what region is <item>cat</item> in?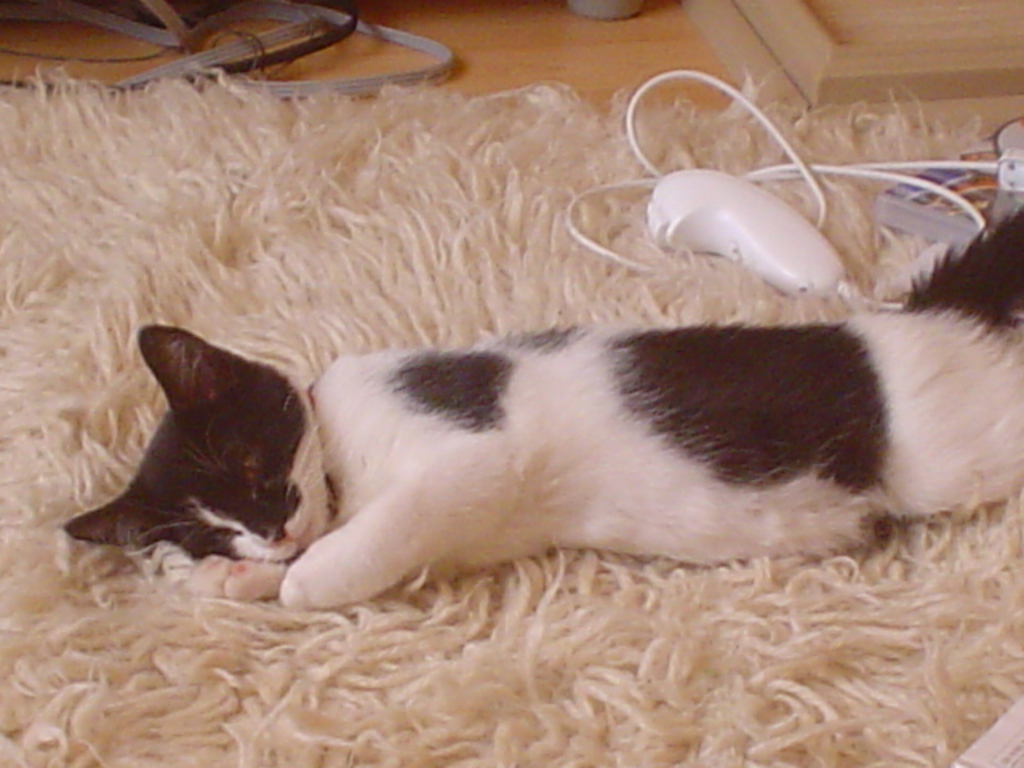
[56, 205, 1022, 603].
